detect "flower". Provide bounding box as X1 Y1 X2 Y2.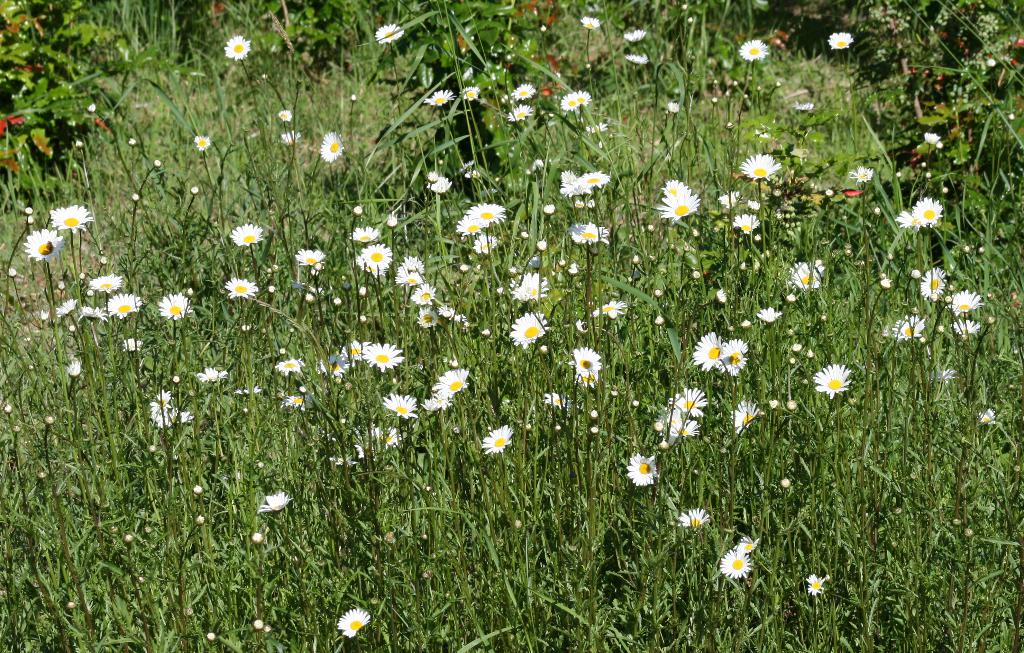
506 103 533 122.
